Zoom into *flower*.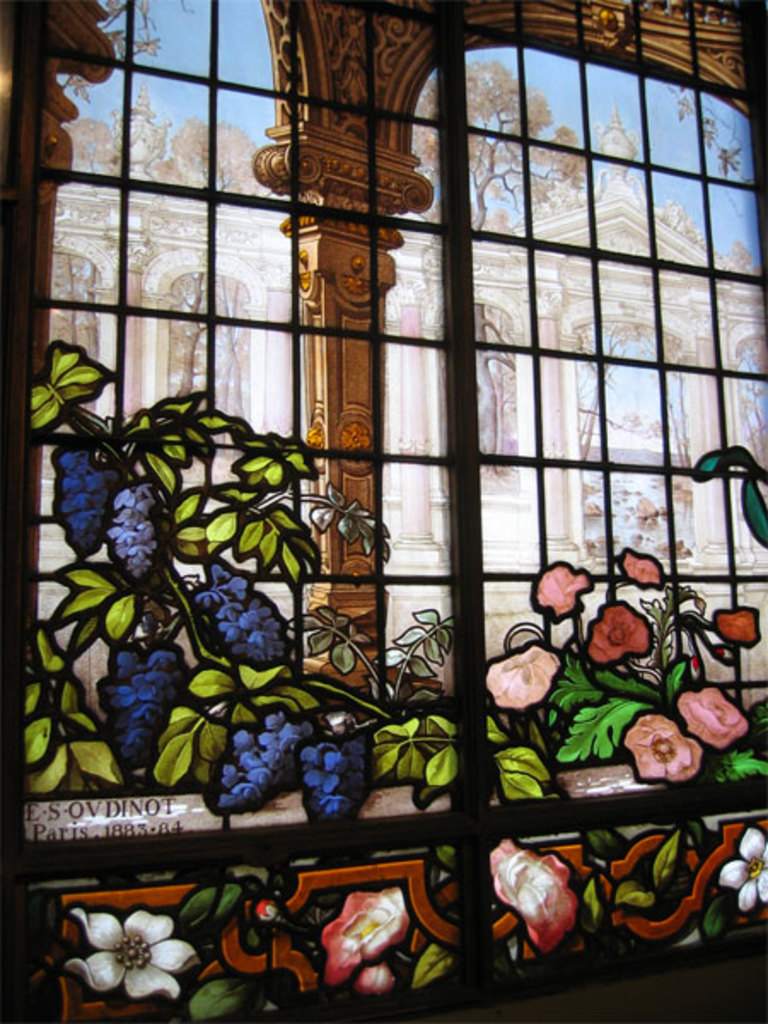
Zoom target: detection(58, 911, 193, 997).
